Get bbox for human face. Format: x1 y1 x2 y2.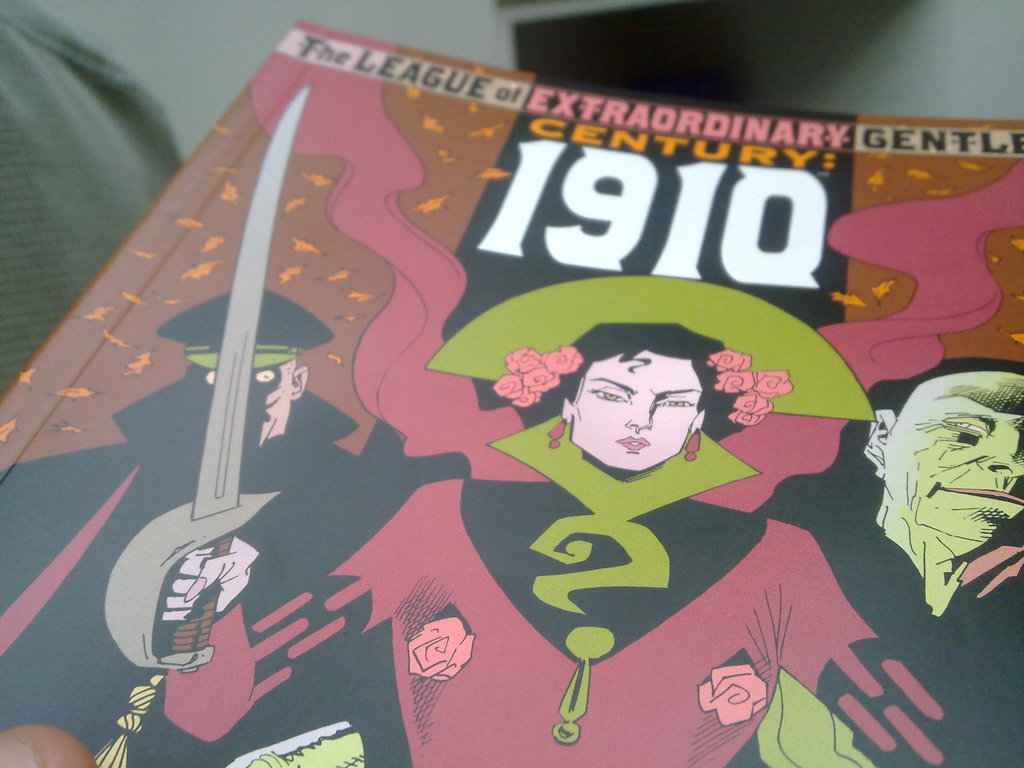
575 349 702 474.
